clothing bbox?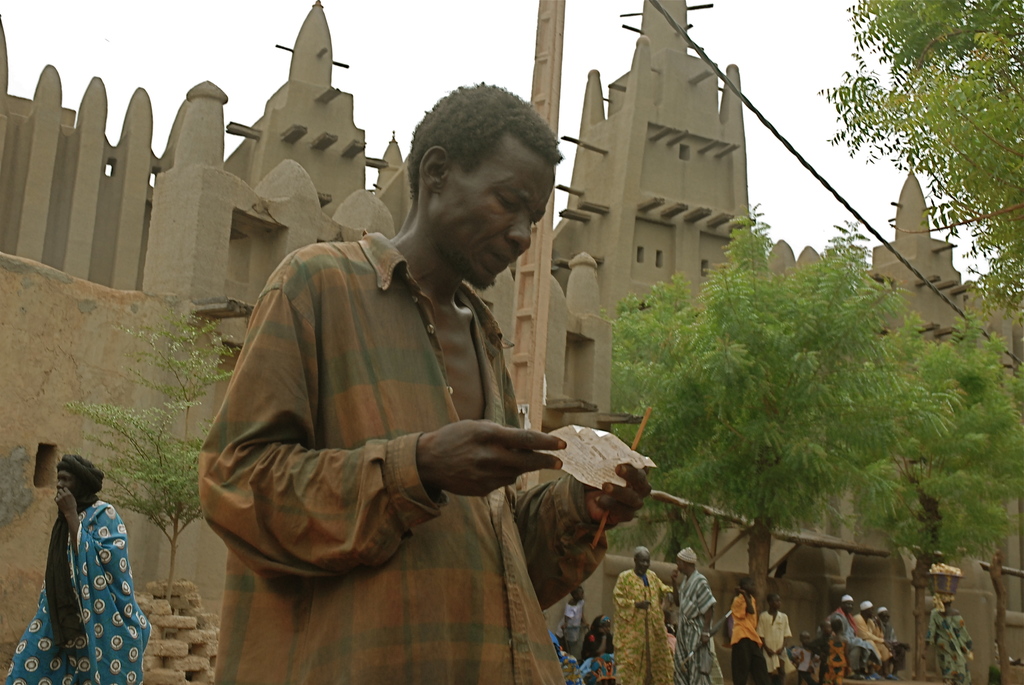
l=667, t=571, r=730, b=684
